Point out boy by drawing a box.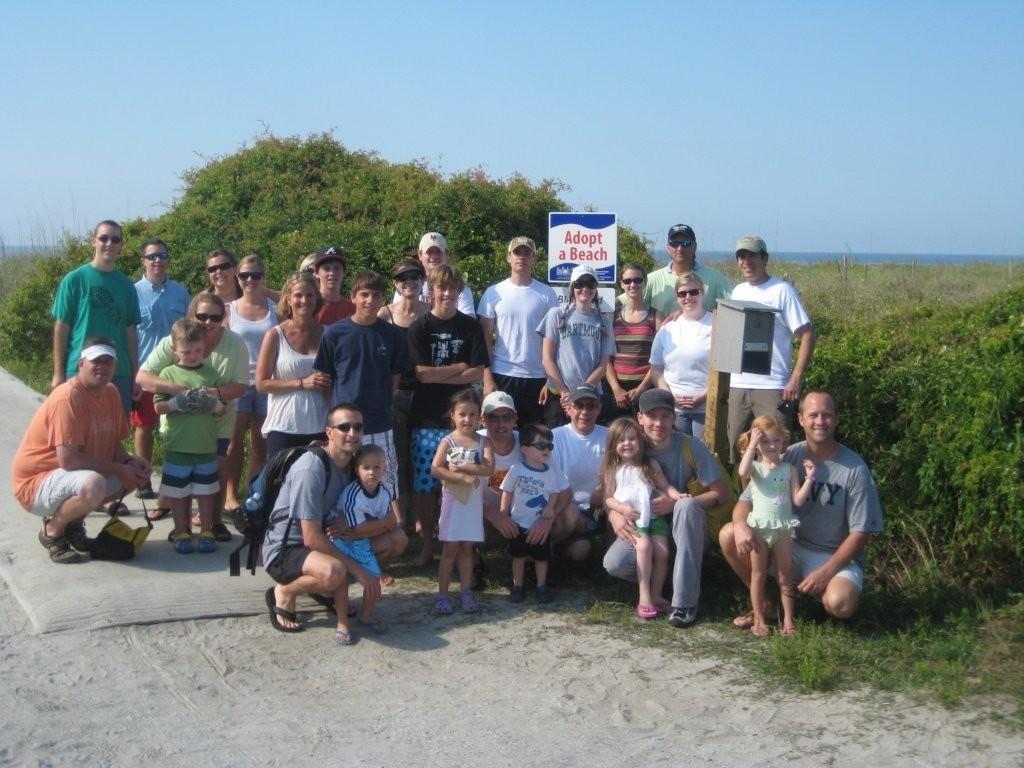
region(323, 446, 391, 648).
